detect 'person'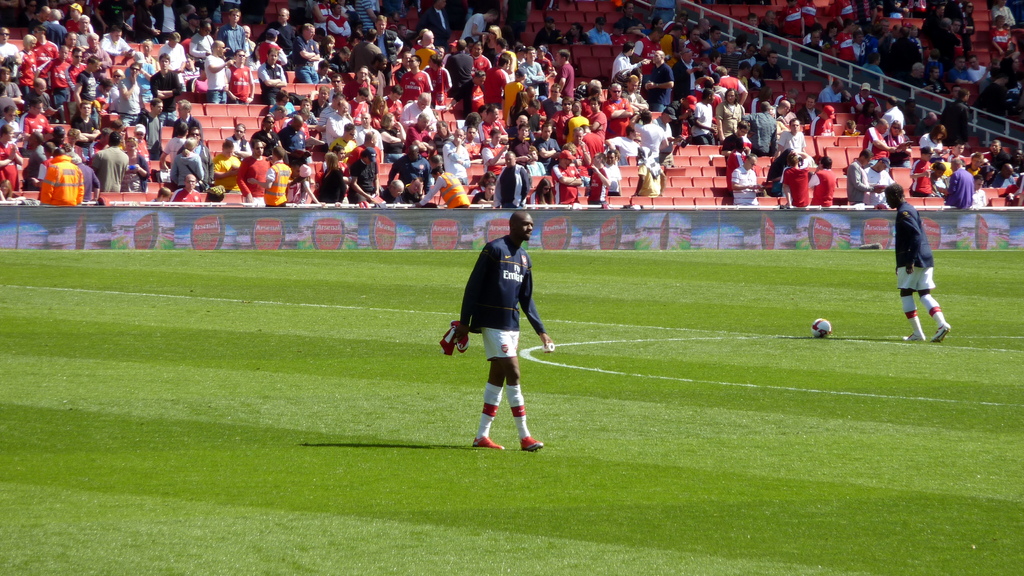
bbox=(645, 50, 674, 109)
